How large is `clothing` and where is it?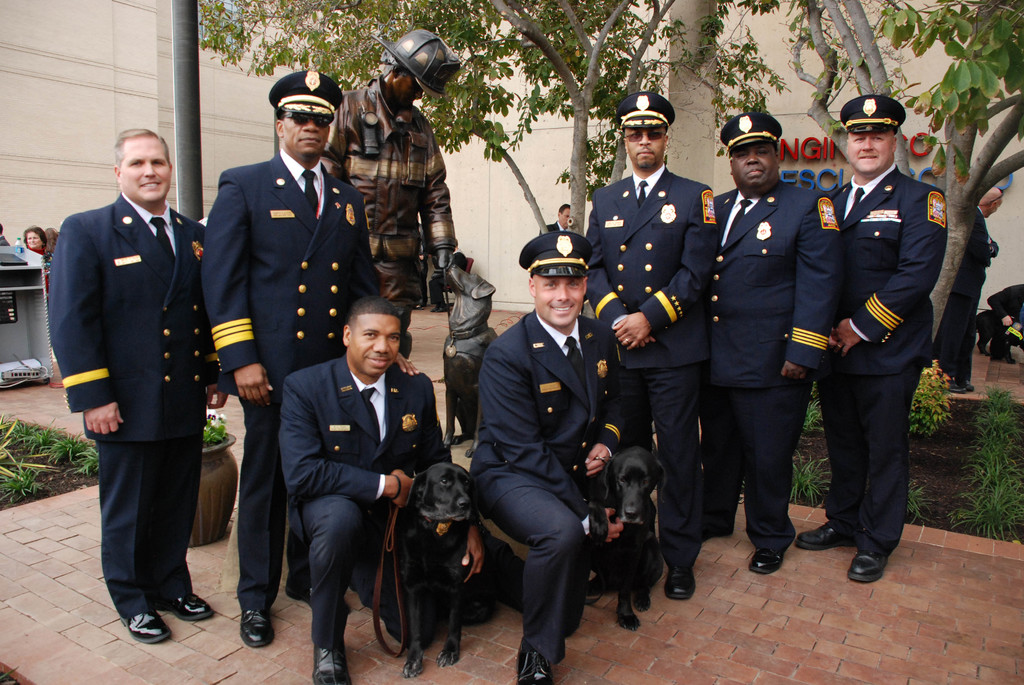
Bounding box: [left=276, top=352, right=460, bottom=650].
